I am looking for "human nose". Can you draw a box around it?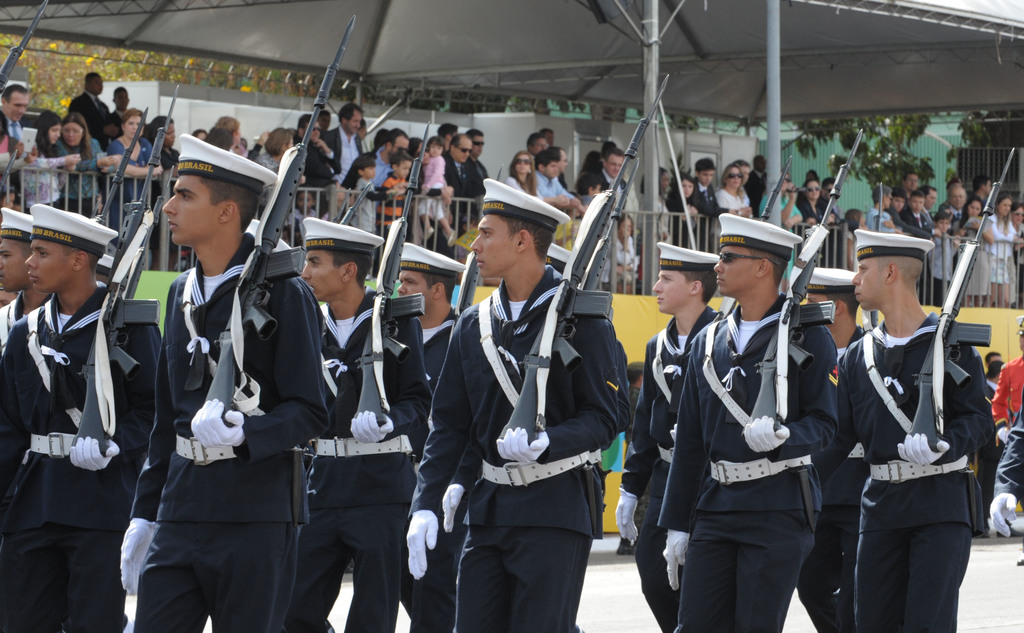
Sure, the bounding box is 714 256 724 275.
